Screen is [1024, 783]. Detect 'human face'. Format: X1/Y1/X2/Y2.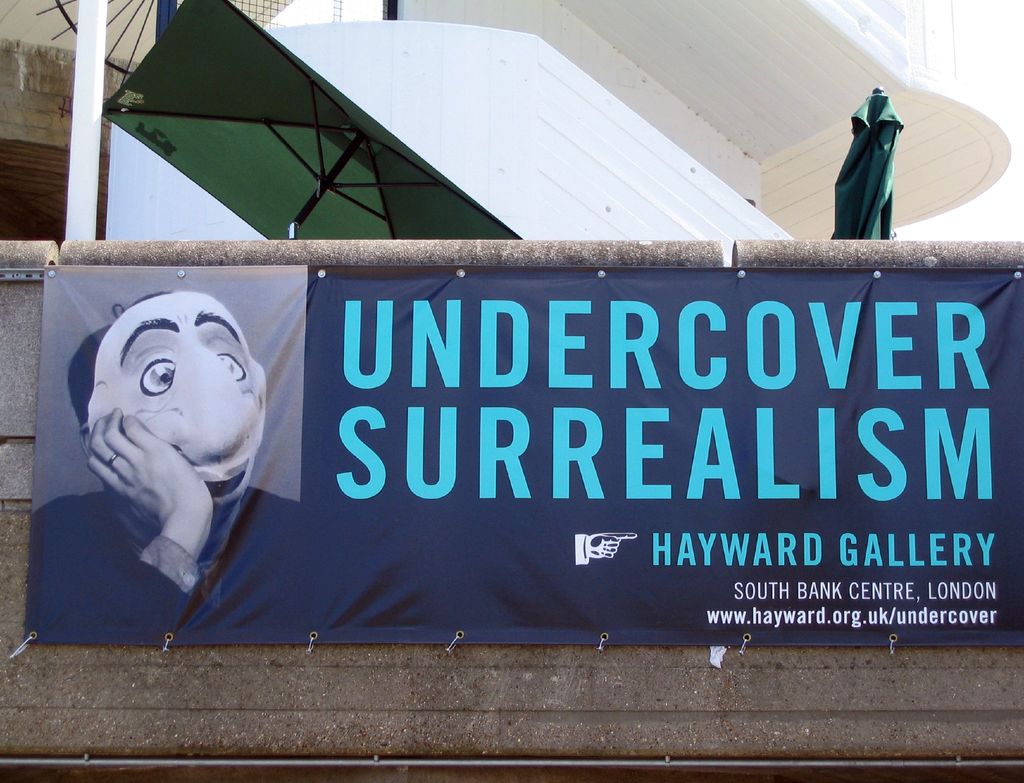
86/293/269/506.
